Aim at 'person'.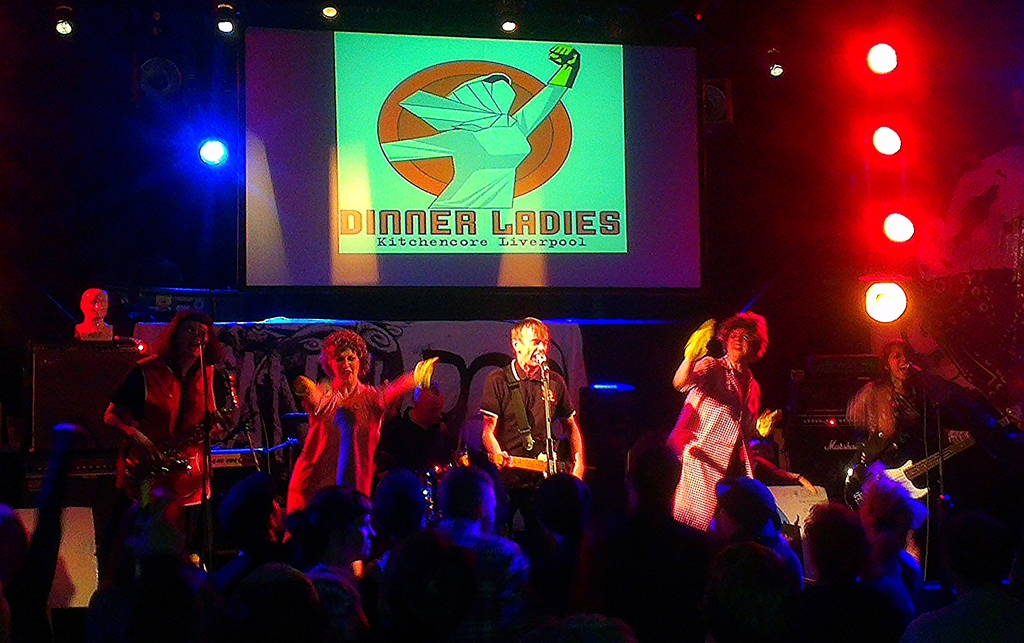
Aimed at [x1=472, y1=312, x2=571, y2=507].
